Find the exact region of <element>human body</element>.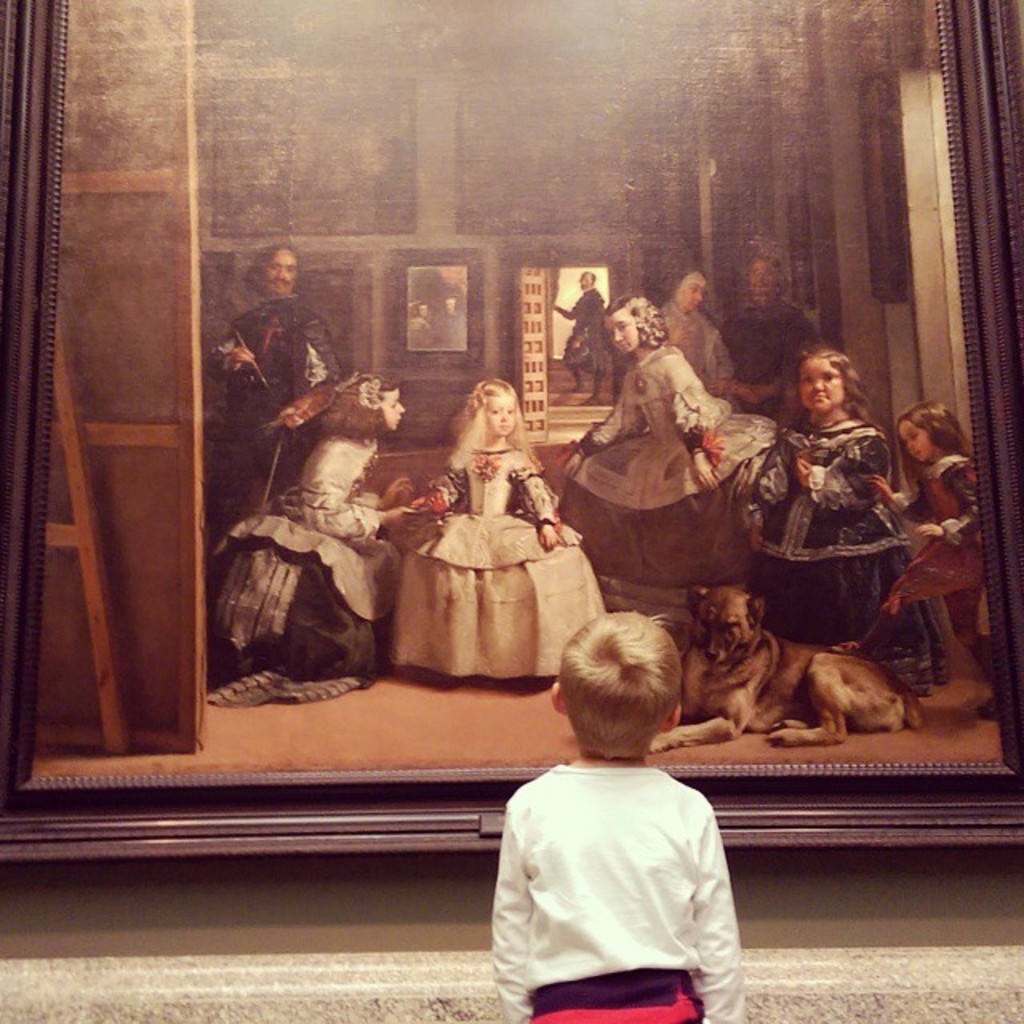
Exact region: [left=658, top=258, right=770, bottom=414].
